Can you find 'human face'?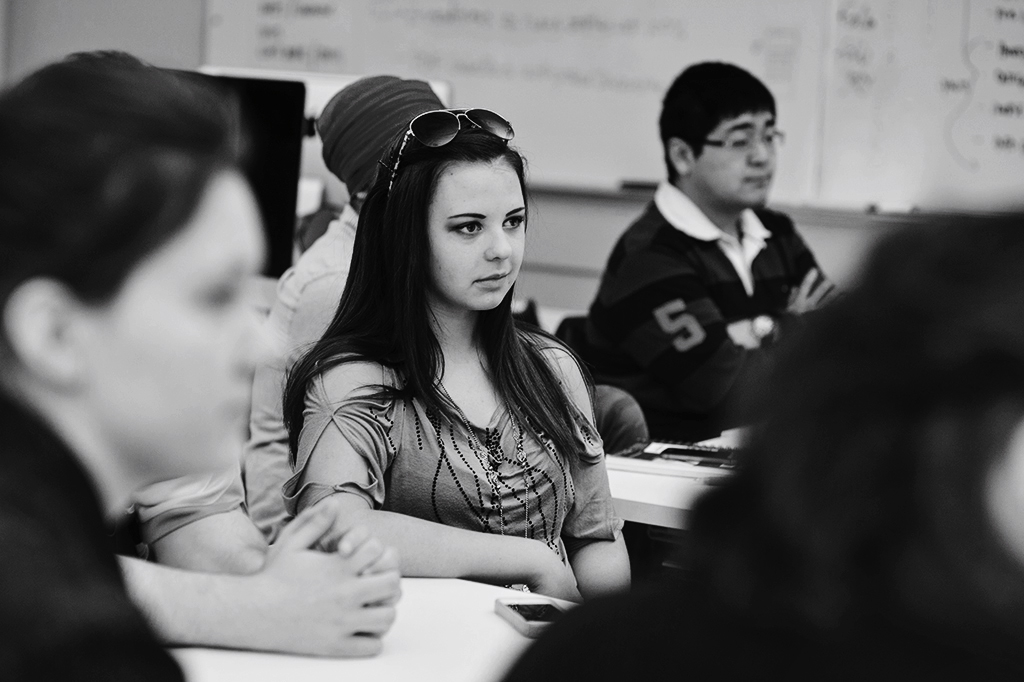
Yes, bounding box: {"x1": 89, "y1": 168, "x2": 285, "y2": 478}.
